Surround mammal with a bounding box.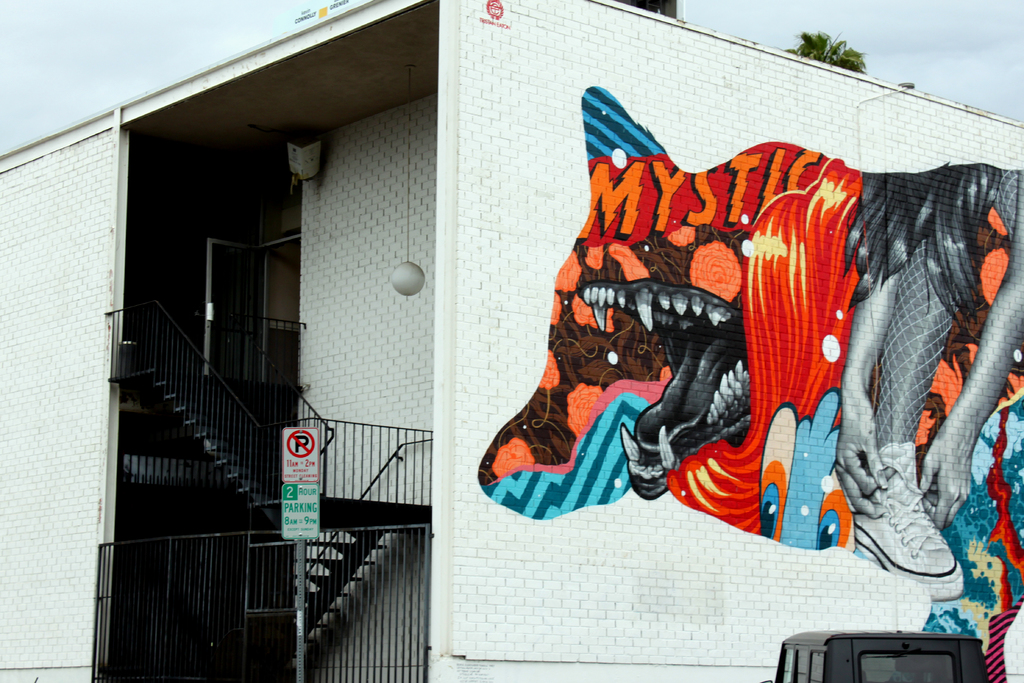
833 170 1023 601.
